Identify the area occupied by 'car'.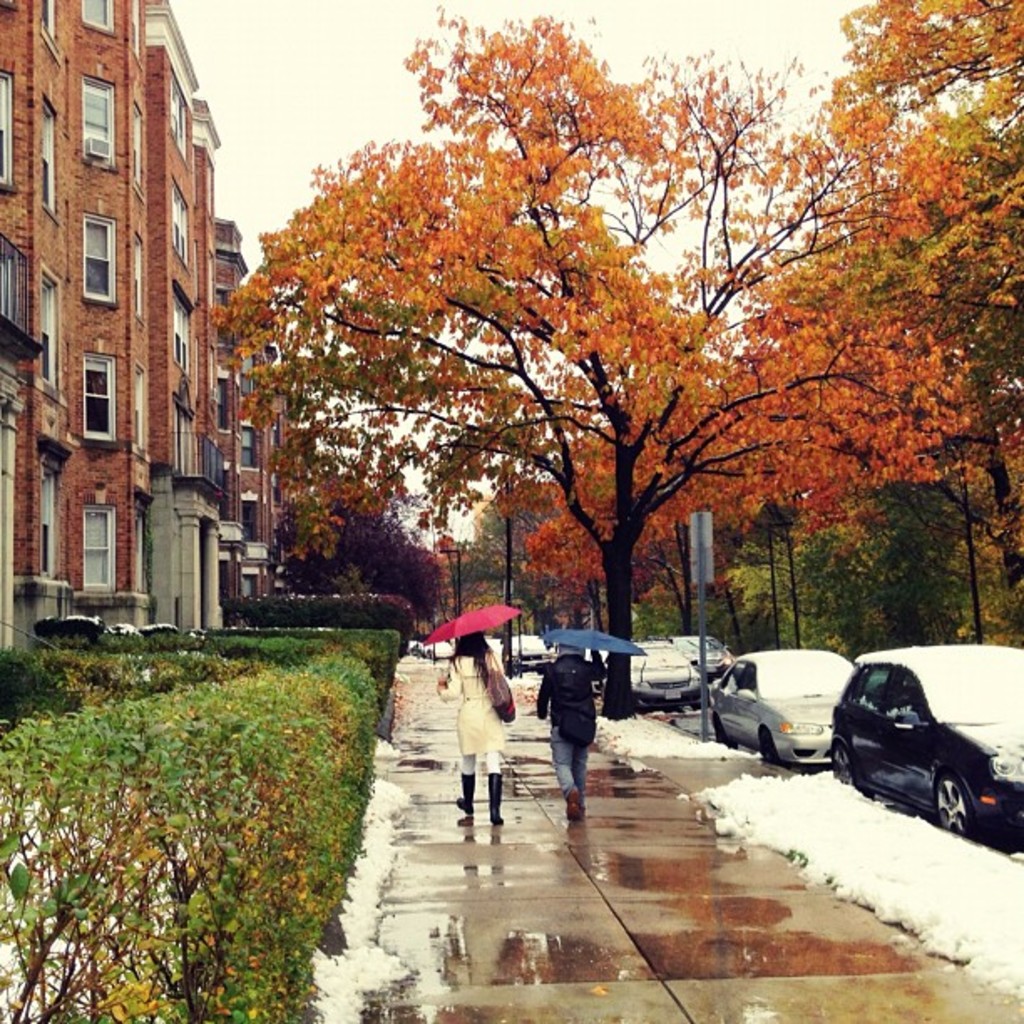
Area: 674,634,730,674.
